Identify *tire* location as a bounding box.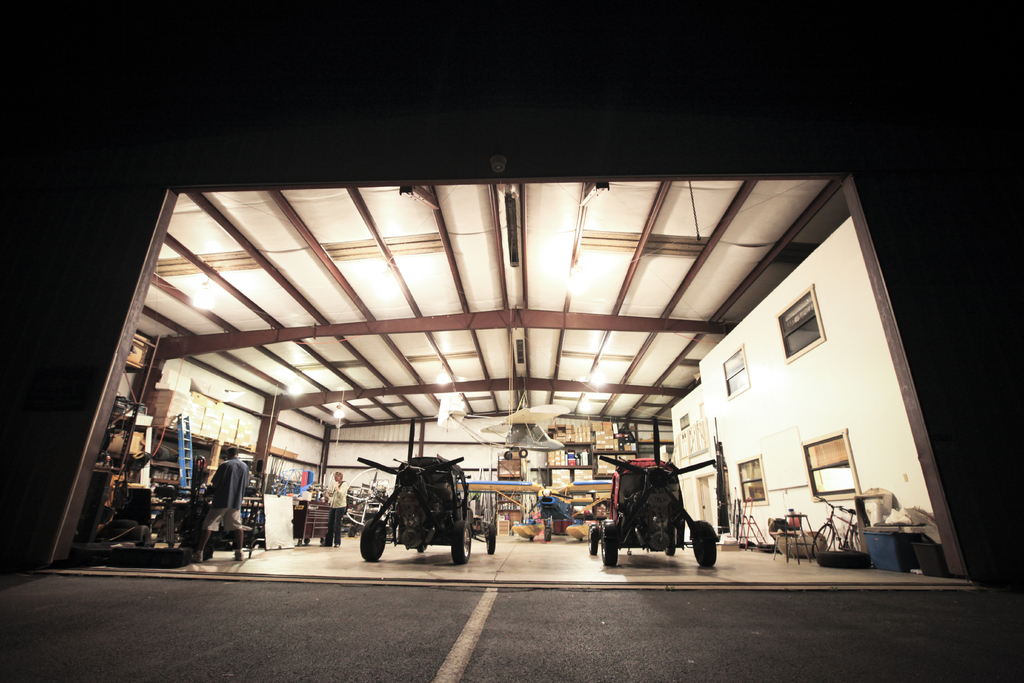
(244, 550, 255, 559).
